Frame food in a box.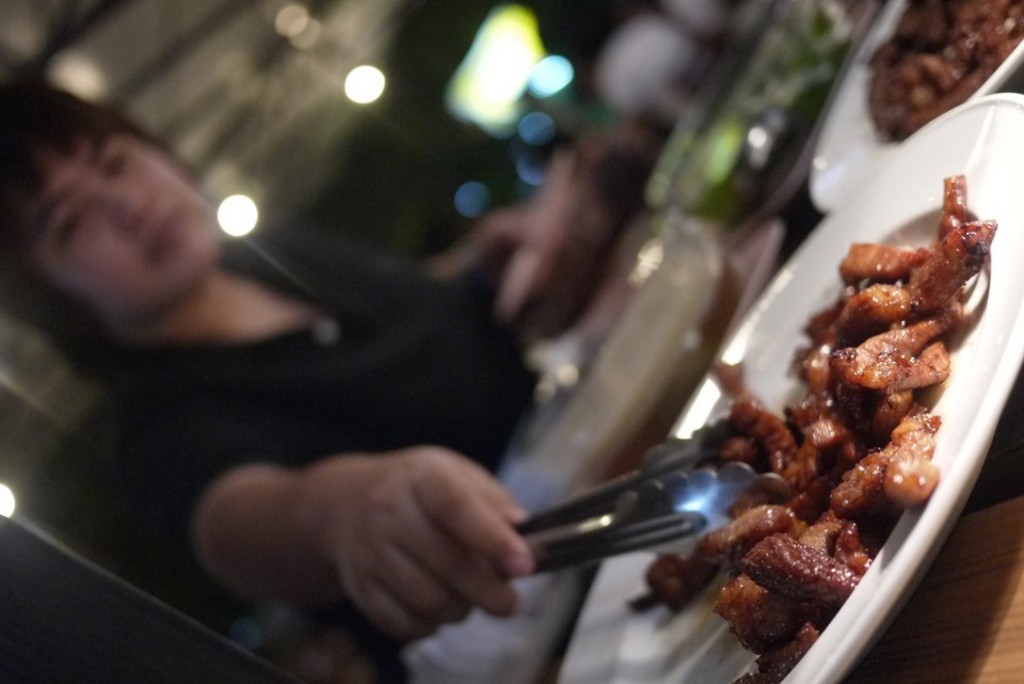
x1=681 y1=0 x2=864 y2=218.
